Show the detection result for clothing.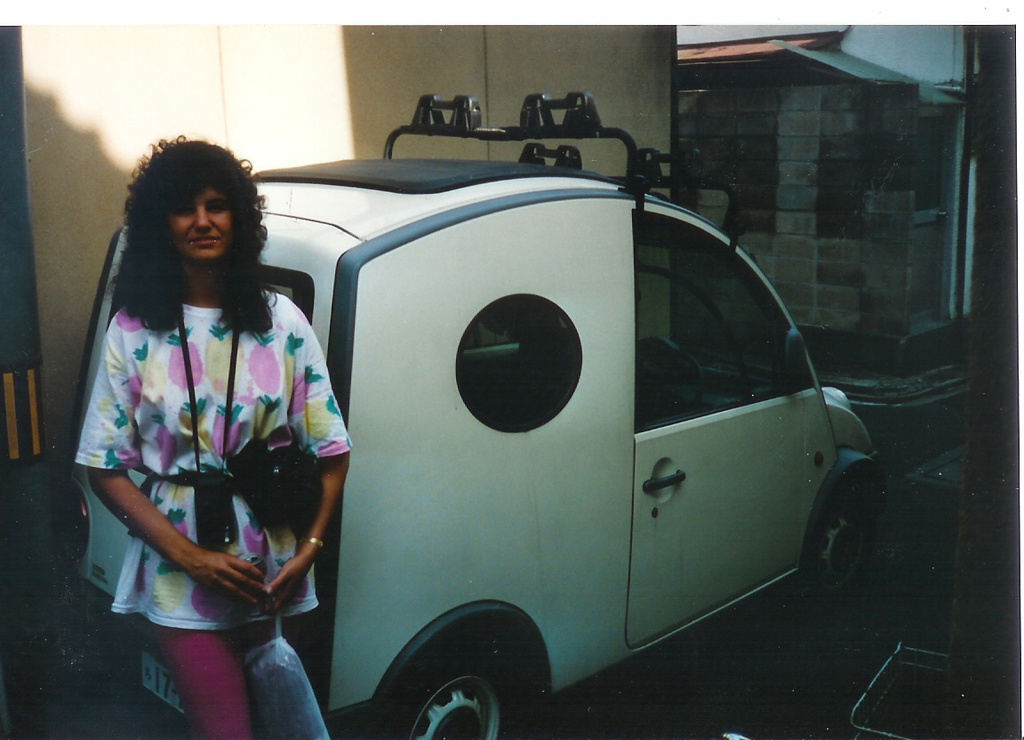
78,203,344,674.
